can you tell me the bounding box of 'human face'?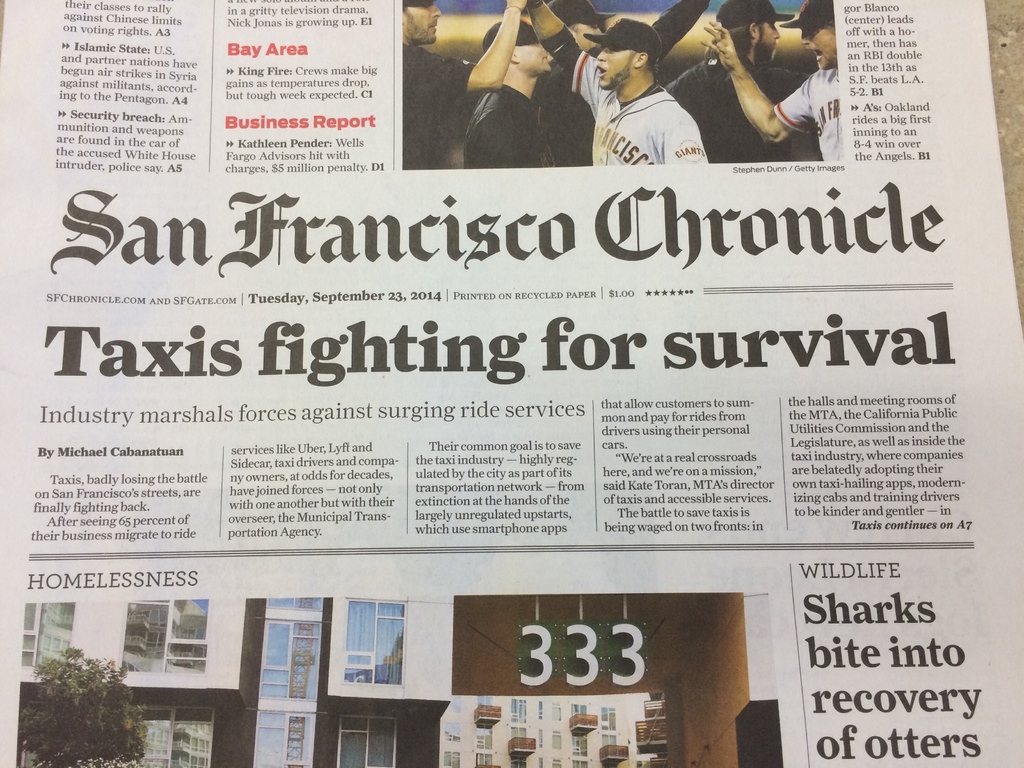
<bbox>569, 24, 602, 51</bbox>.
